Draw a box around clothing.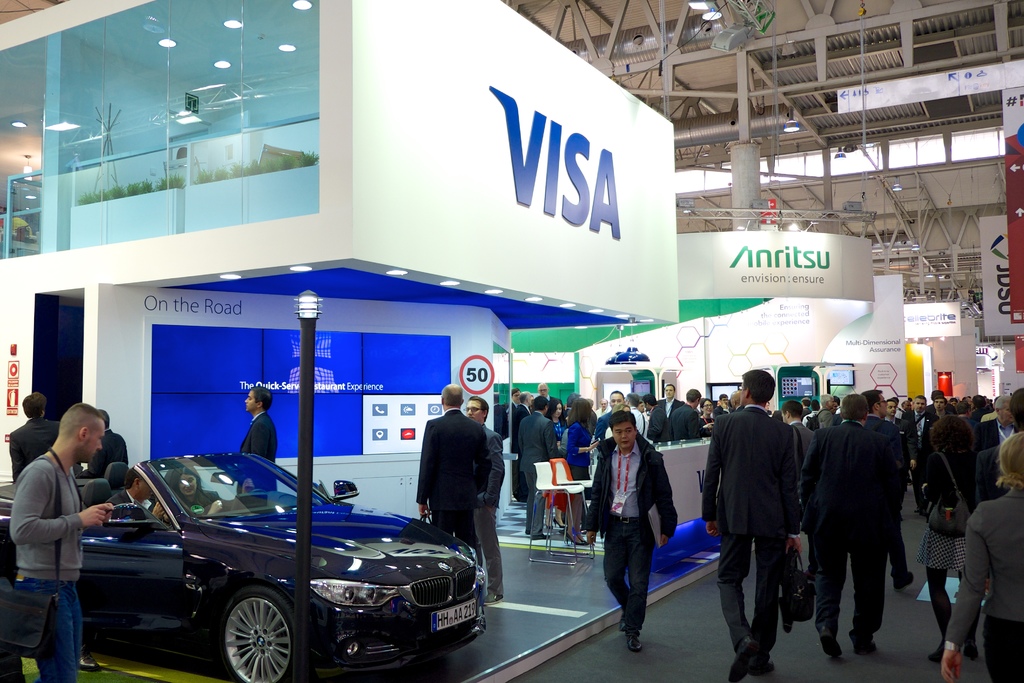
select_region(948, 474, 1023, 682).
